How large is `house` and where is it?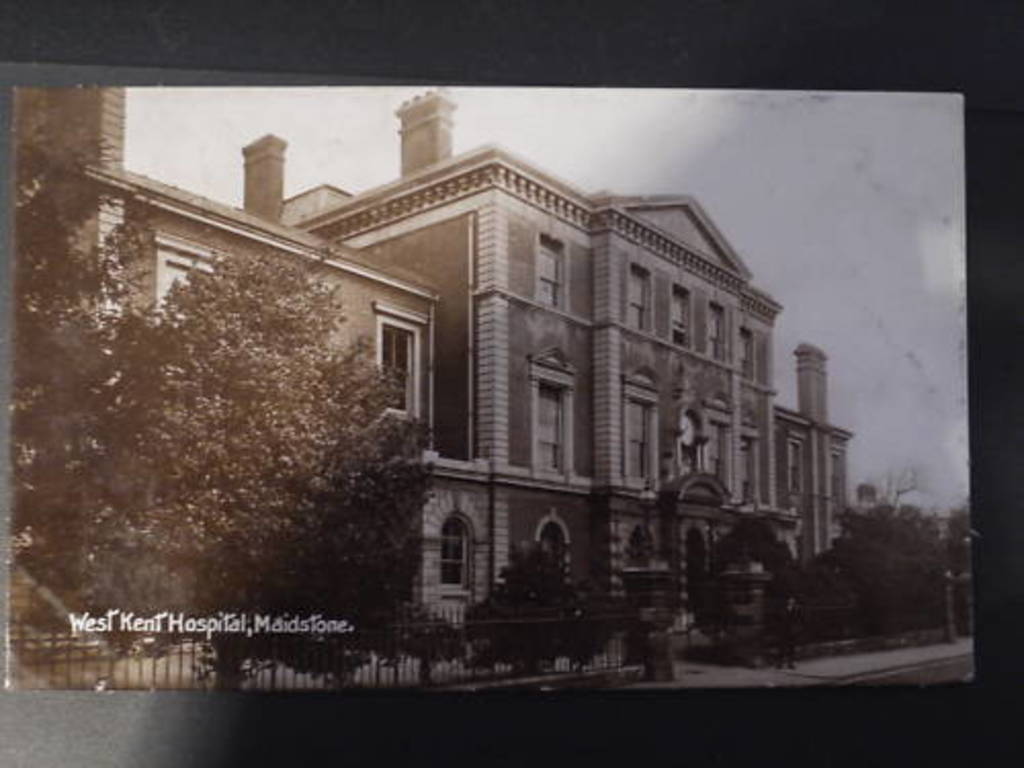
Bounding box: box(12, 84, 123, 176).
